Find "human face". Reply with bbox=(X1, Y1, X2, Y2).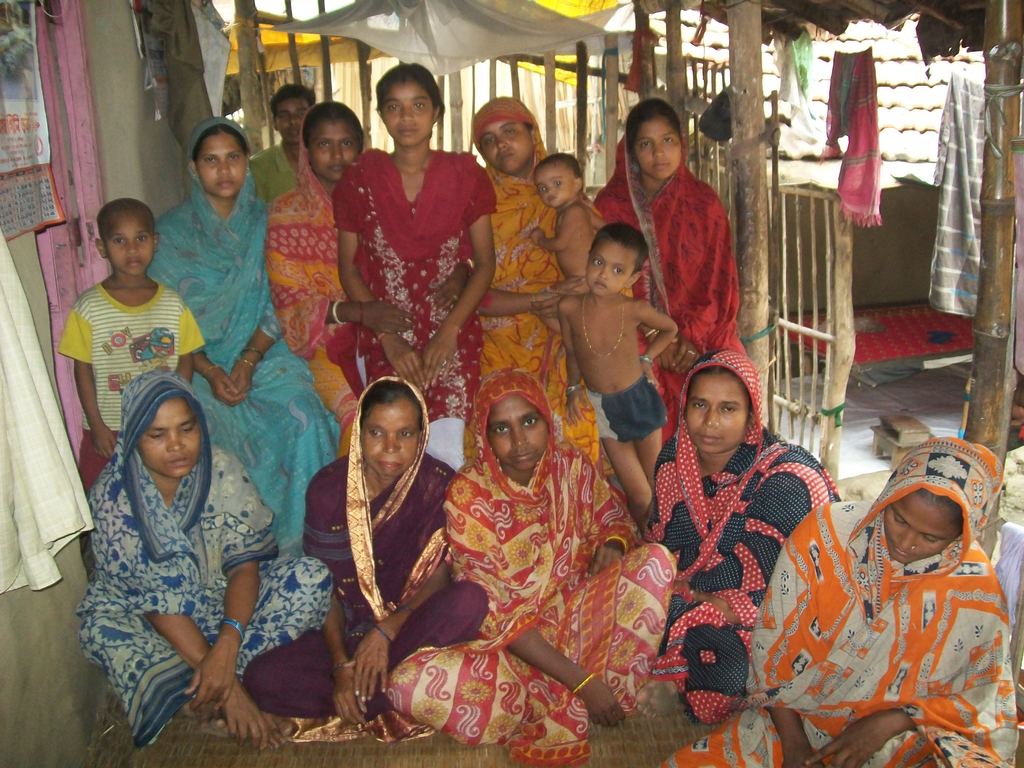
bbox=(633, 118, 684, 184).
